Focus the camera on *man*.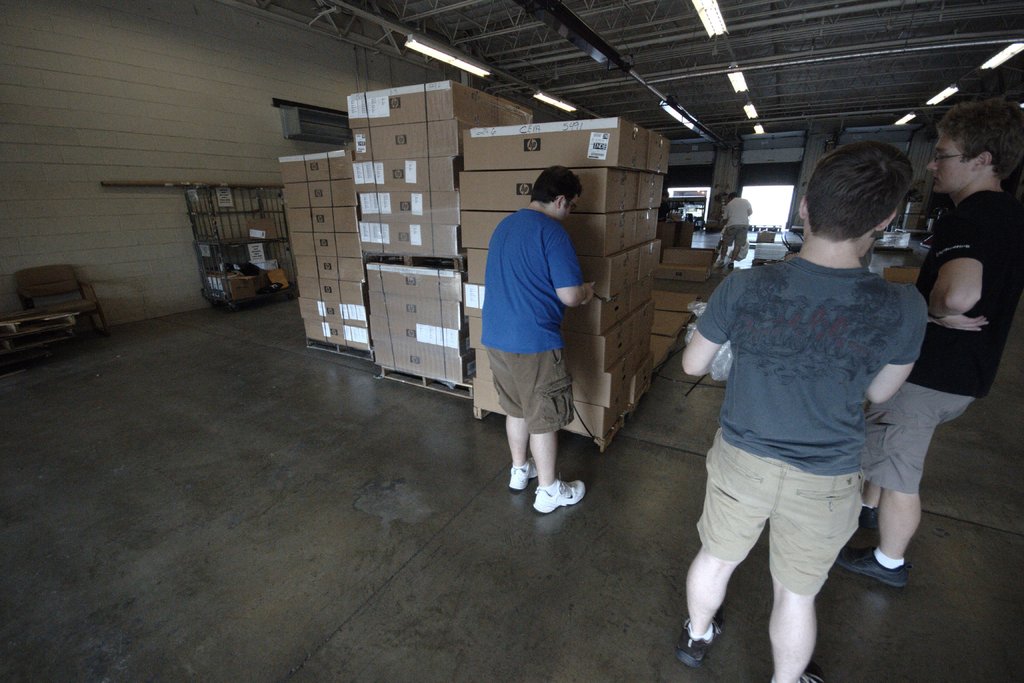
Focus region: bbox(675, 139, 927, 682).
